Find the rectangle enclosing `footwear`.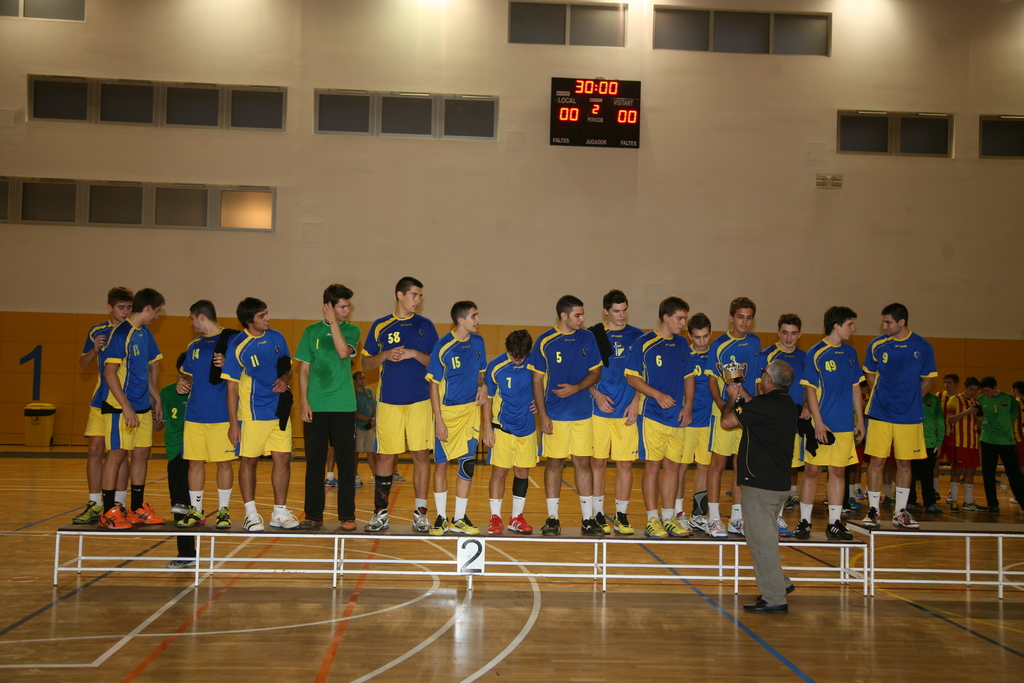
region(485, 514, 504, 536).
